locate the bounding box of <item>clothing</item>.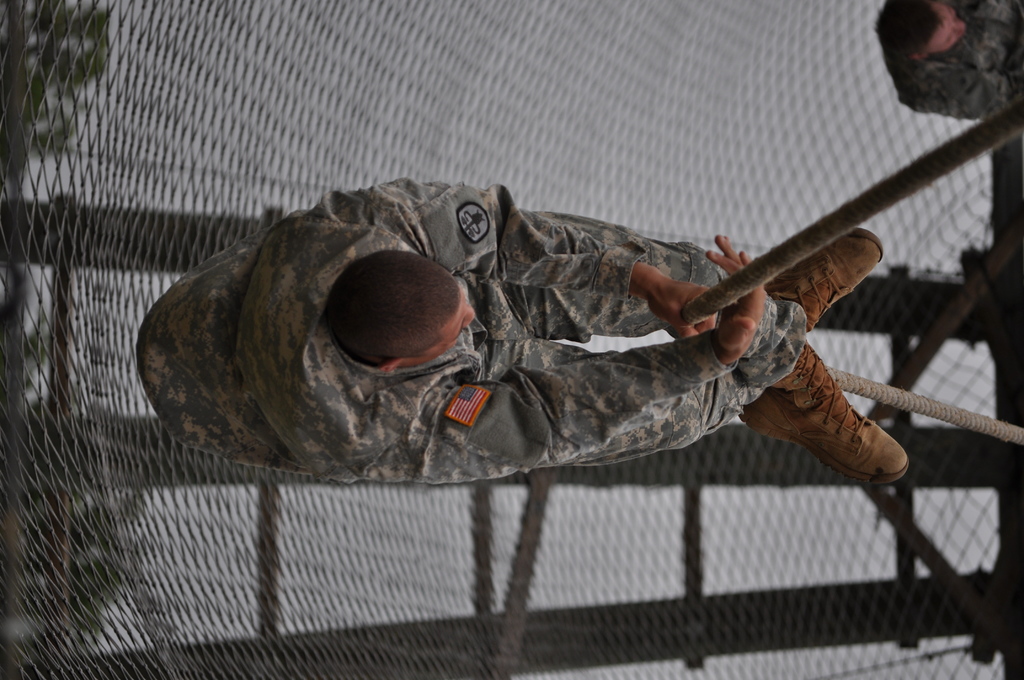
Bounding box: [left=876, top=0, right=1023, bottom=125].
